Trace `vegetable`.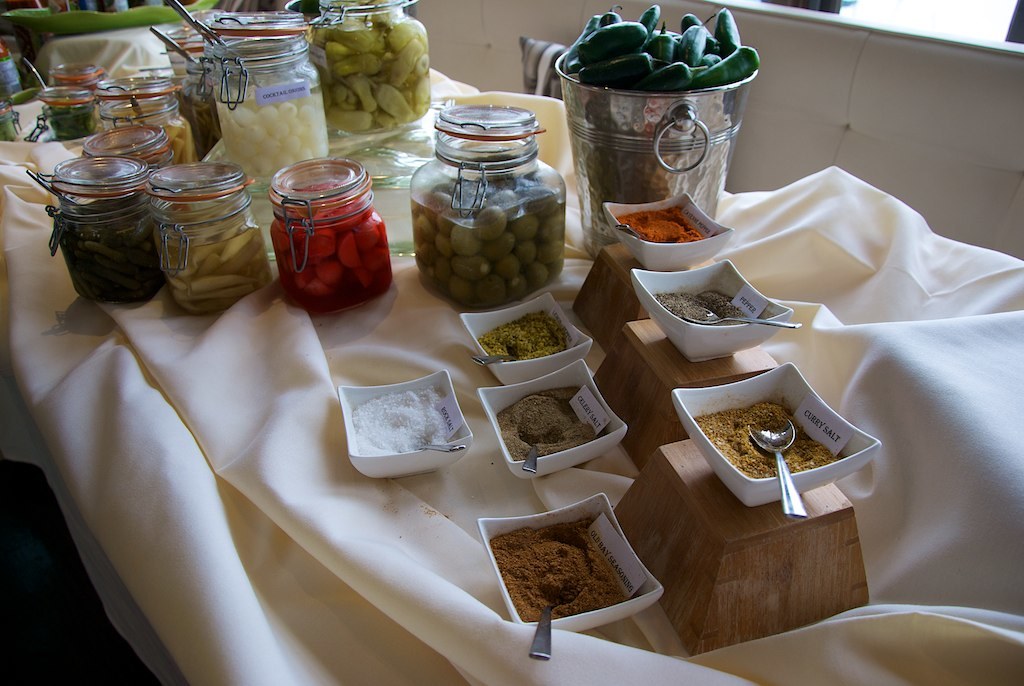
Traced to l=692, t=44, r=761, b=89.
